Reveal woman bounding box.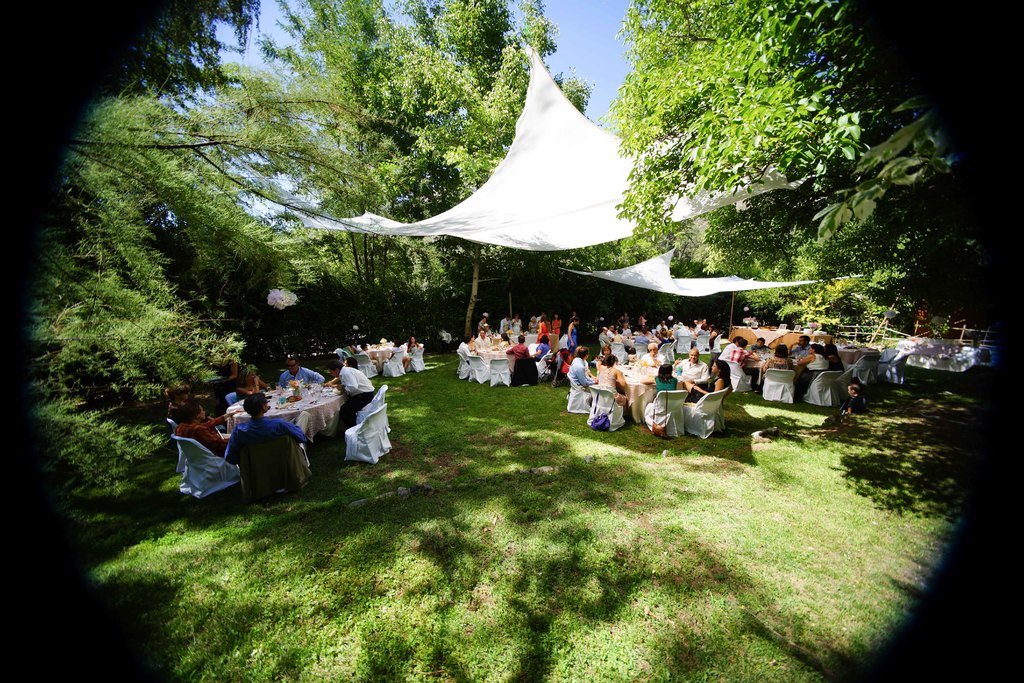
Revealed: crop(527, 315, 538, 333).
